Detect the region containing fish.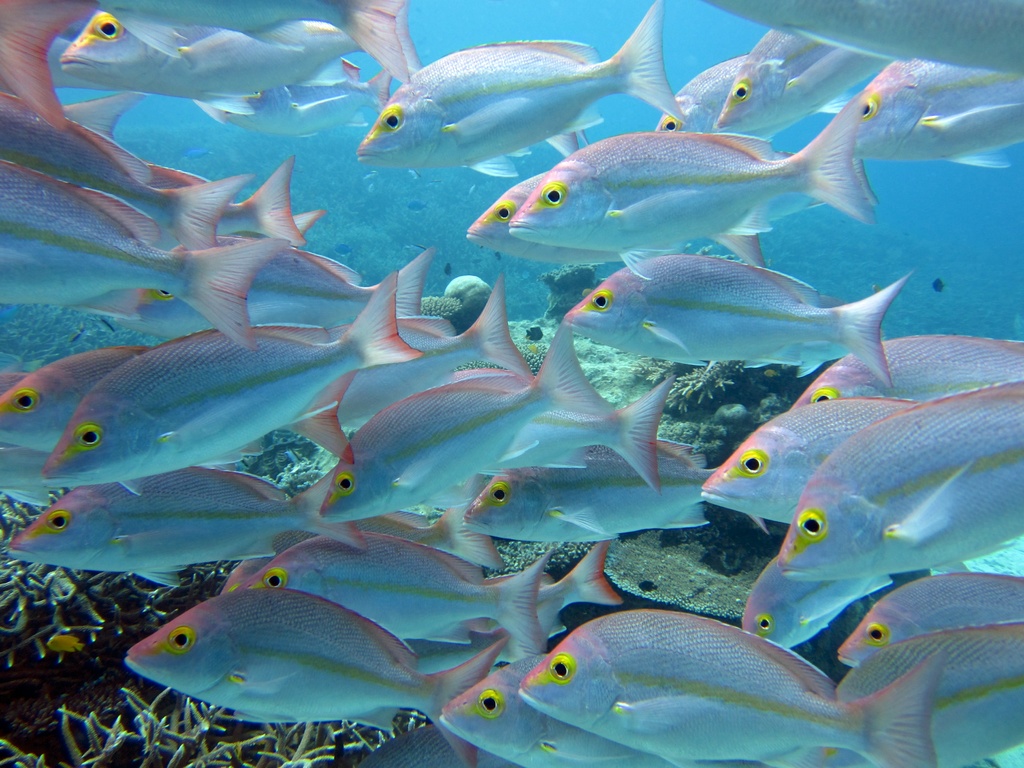
select_region(836, 572, 1023, 668).
